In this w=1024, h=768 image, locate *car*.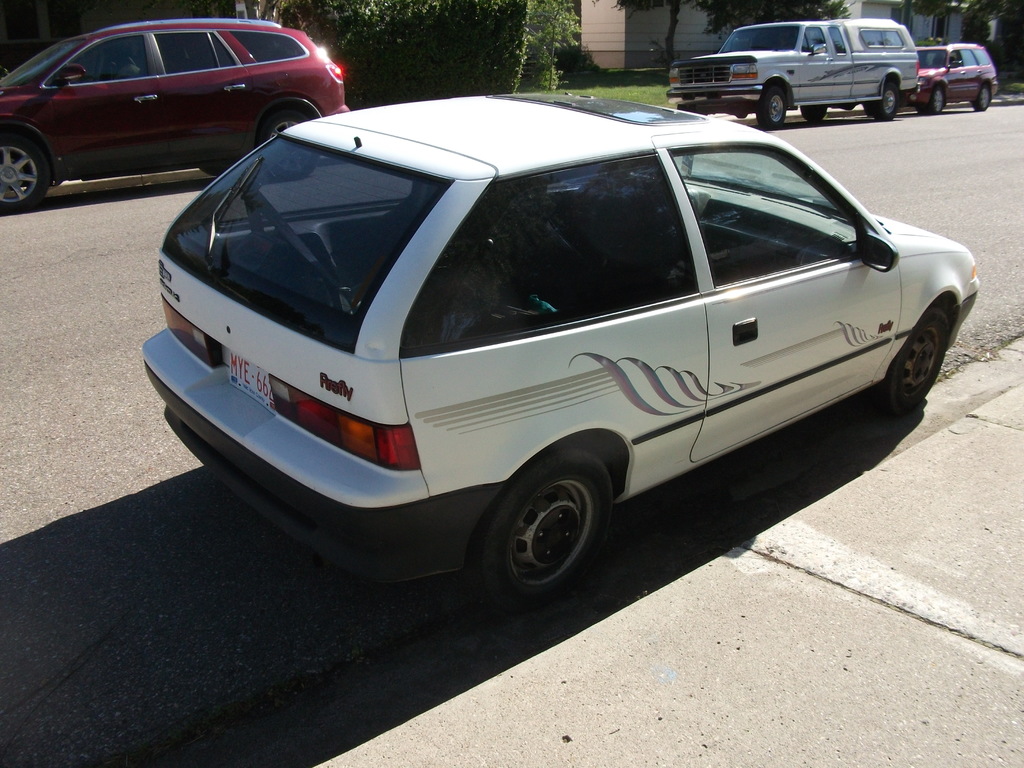
Bounding box: bbox(865, 44, 997, 115).
